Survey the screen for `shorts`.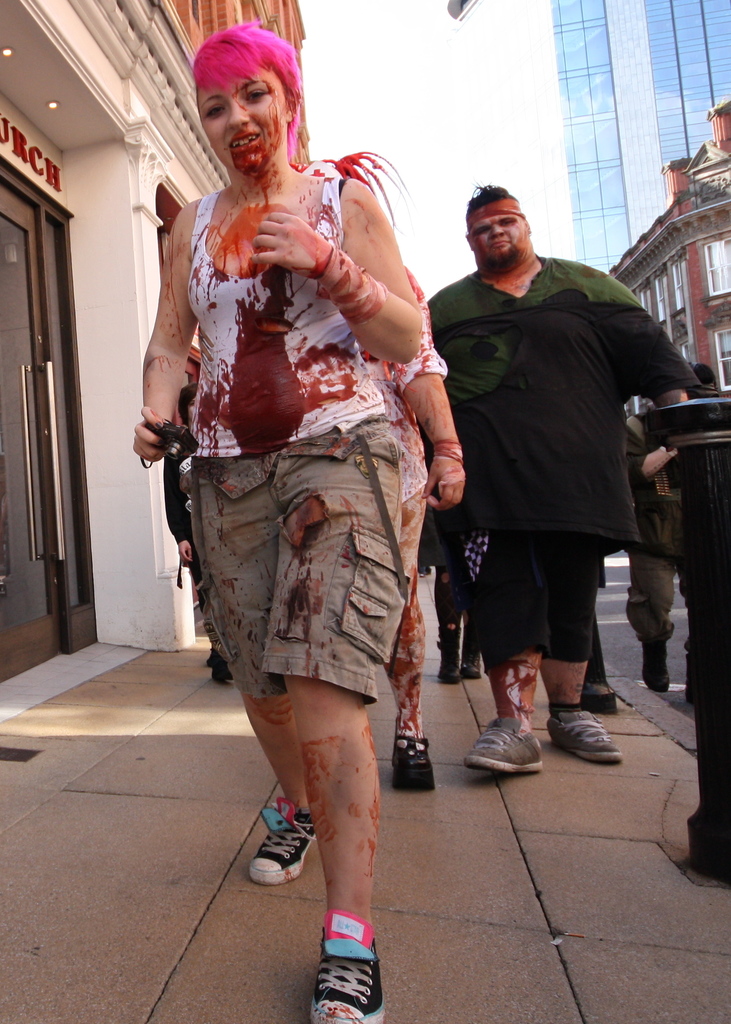
Survey found: select_region(463, 525, 617, 659).
